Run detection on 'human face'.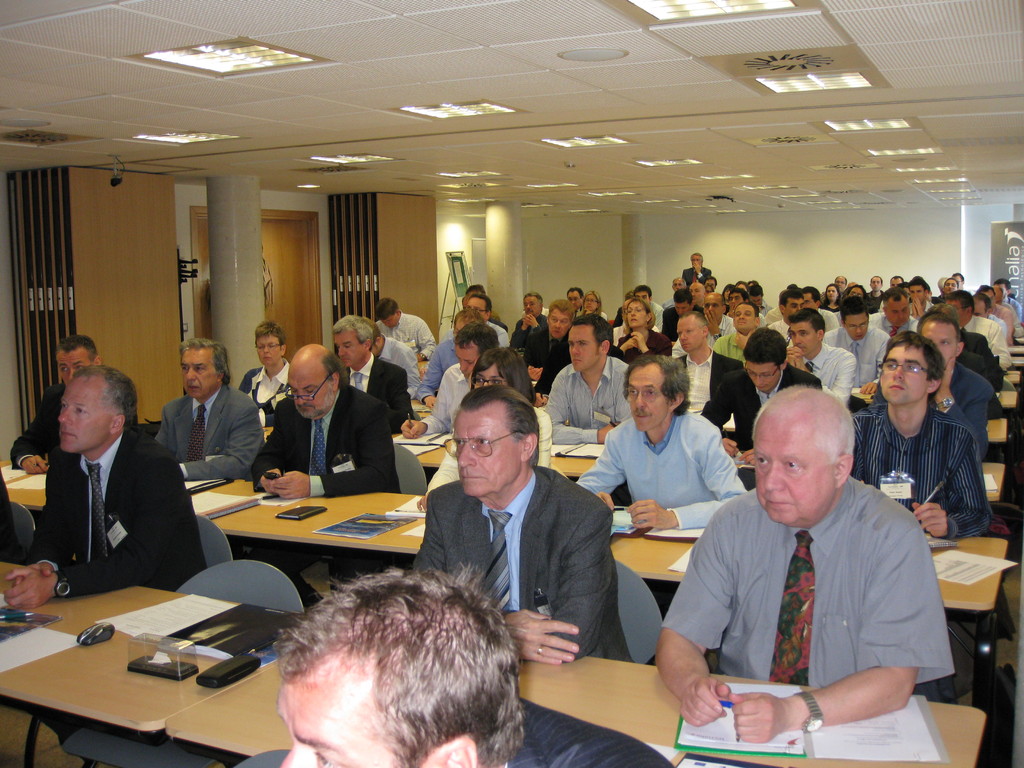
Result: {"x1": 891, "y1": 278, "x2": 902, "y2": 287}.
